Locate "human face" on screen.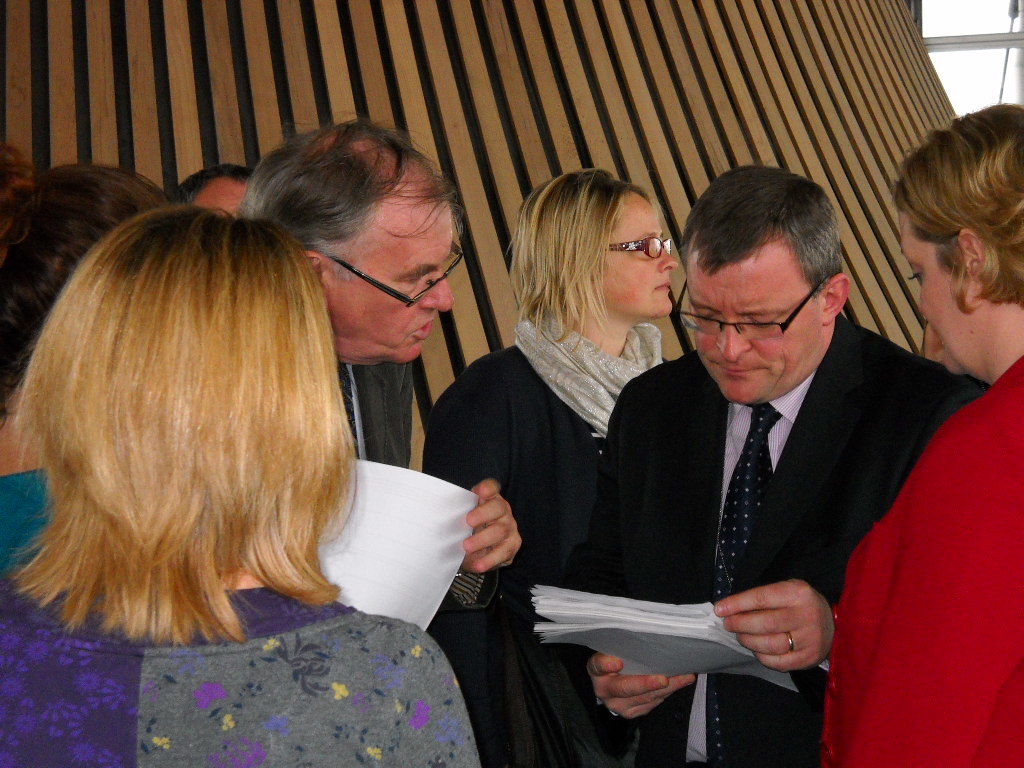
On screen at box(681, 237, 825, 405).
